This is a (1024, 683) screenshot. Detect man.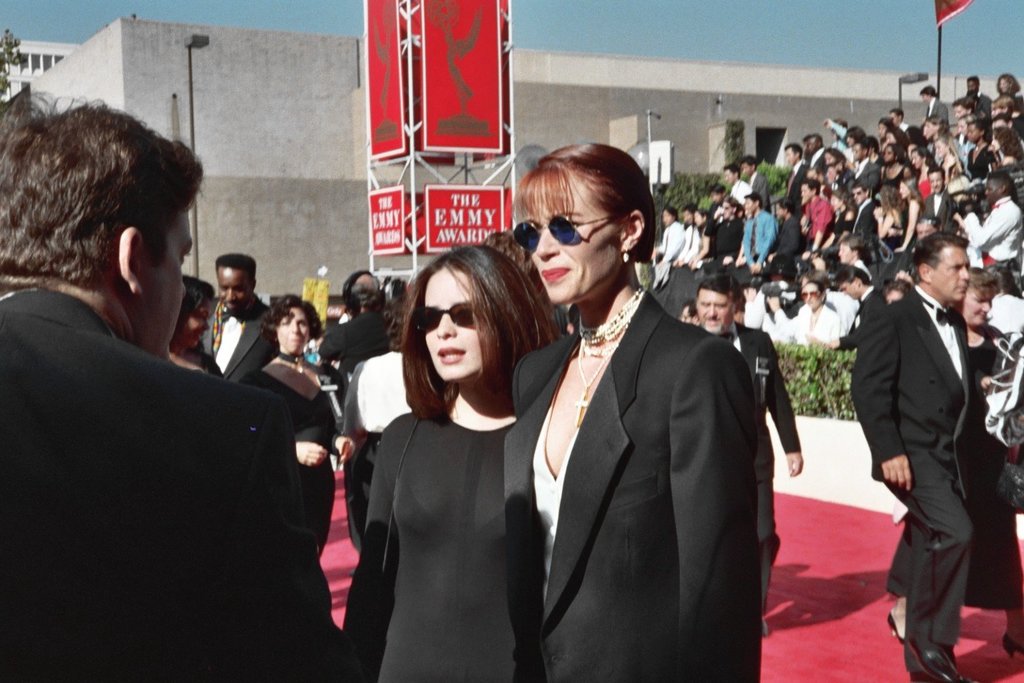
crop(801, 177, 836, 255).
